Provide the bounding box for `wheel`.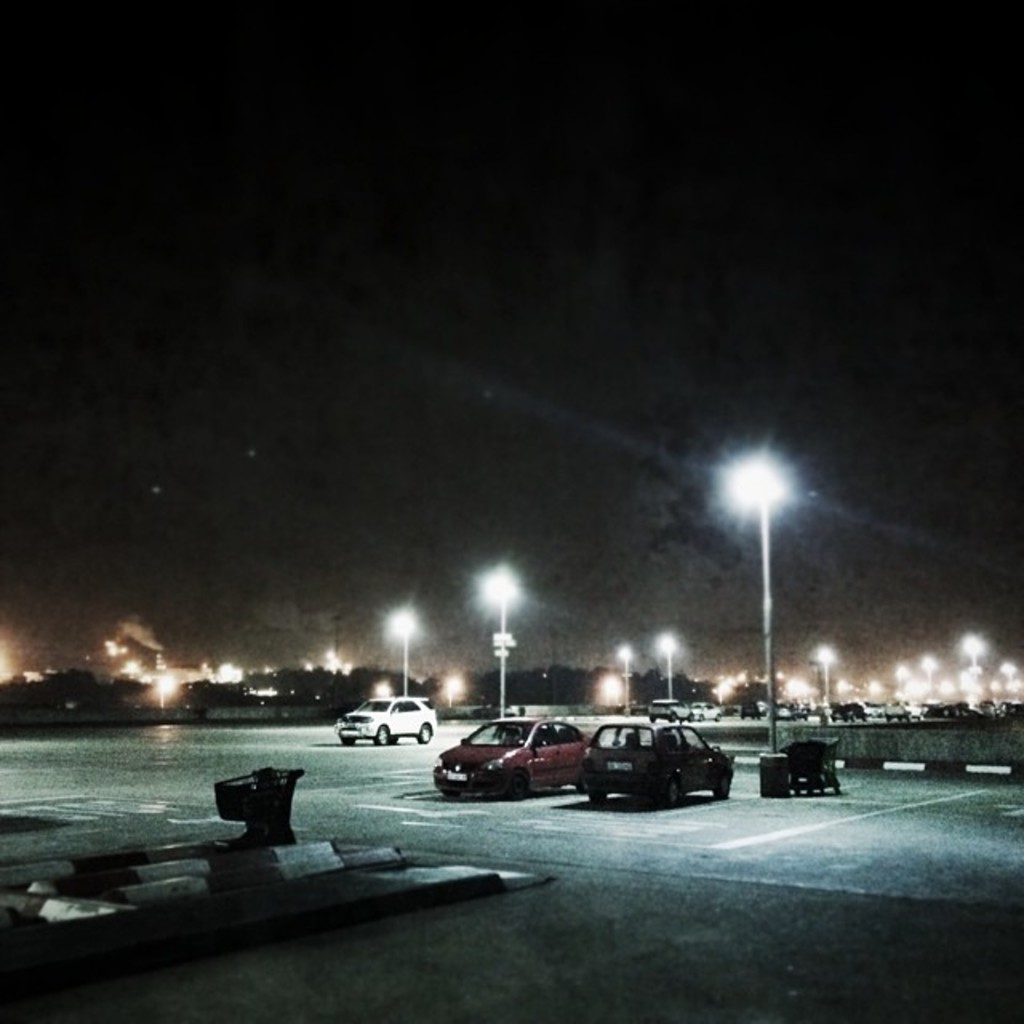
detection(376, 726, 392, 750).
